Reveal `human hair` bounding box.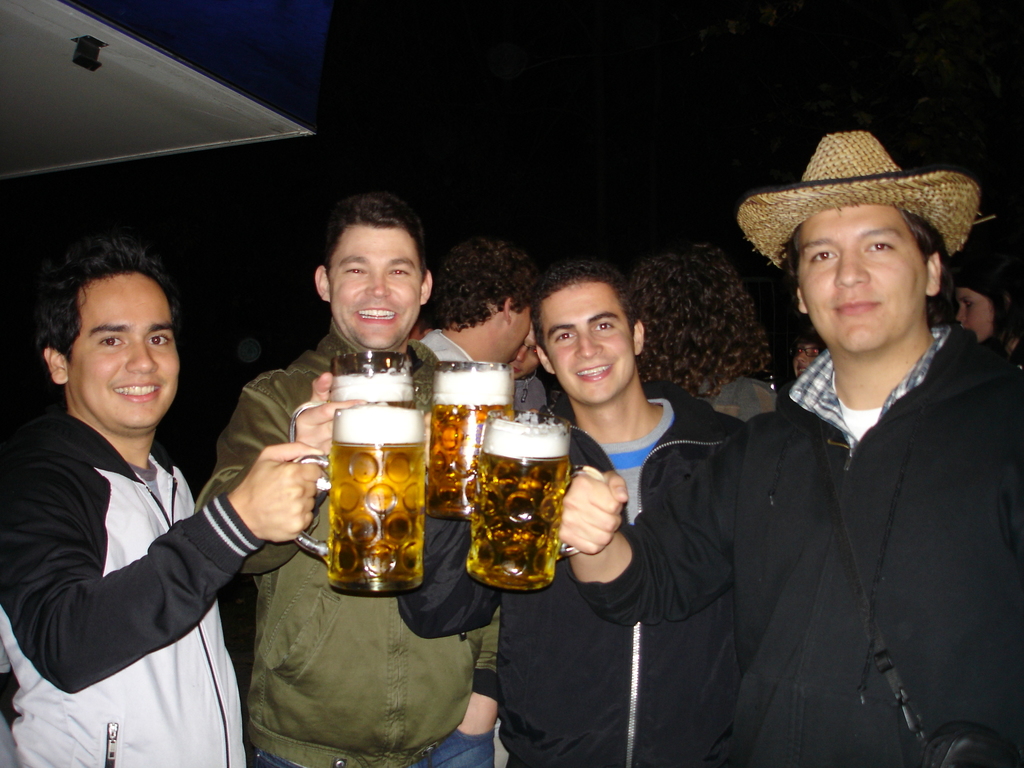
Revealed: left=789, top=207, right=953, bottom=320.
